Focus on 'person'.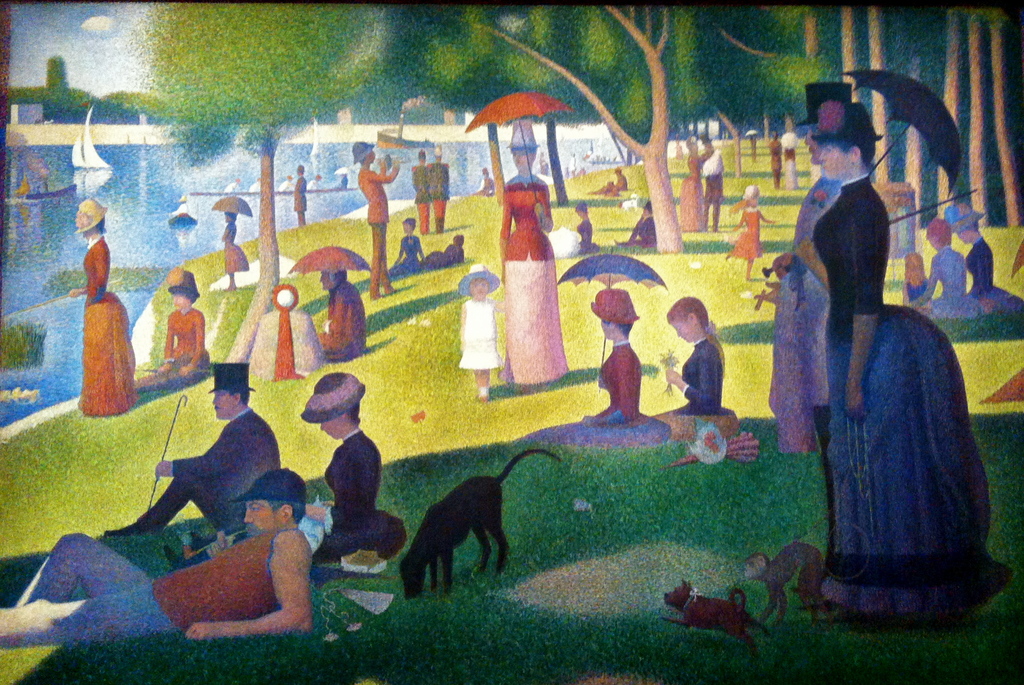
Focused at [x1=0, y1=463, x2=312, y2=647].
